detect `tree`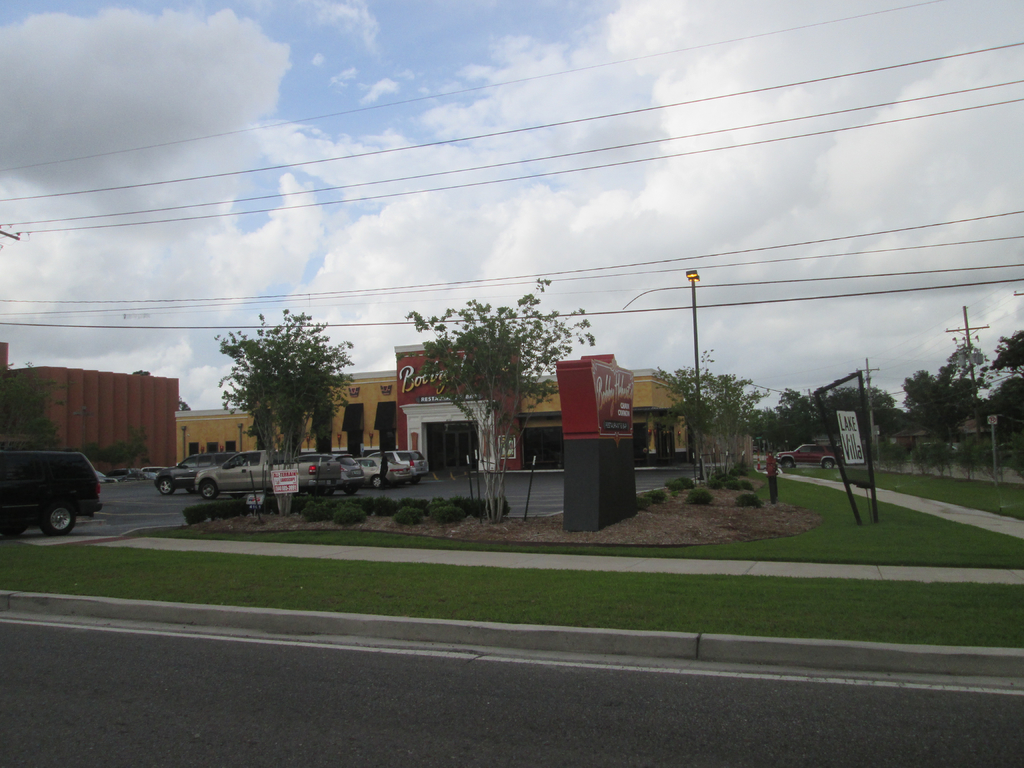
<bbox>0, 353, 72, 457</bbox>
